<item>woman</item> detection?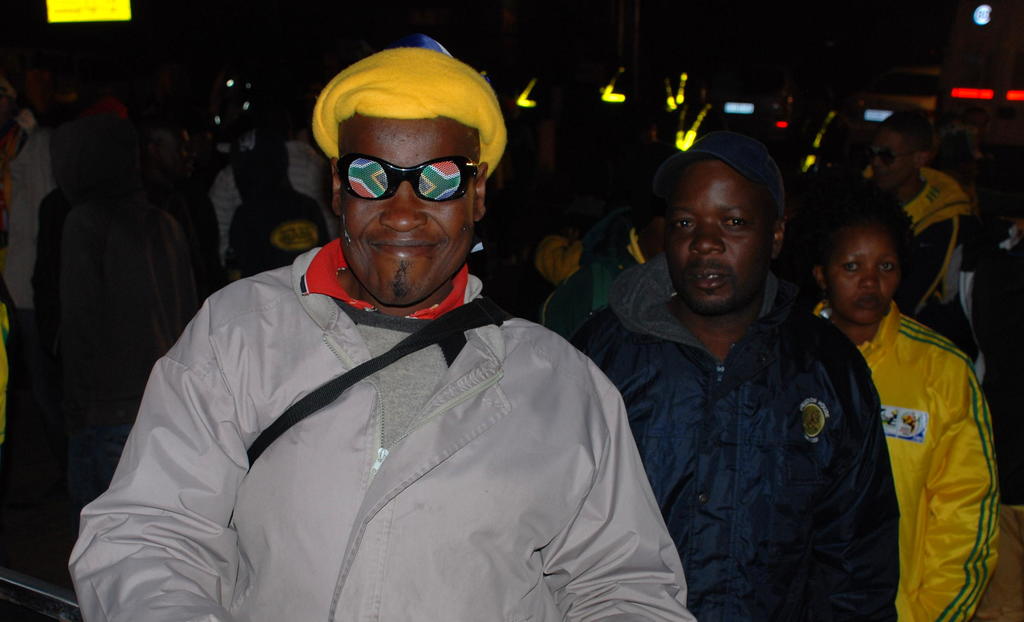
region(726, 172, 973, 619)
